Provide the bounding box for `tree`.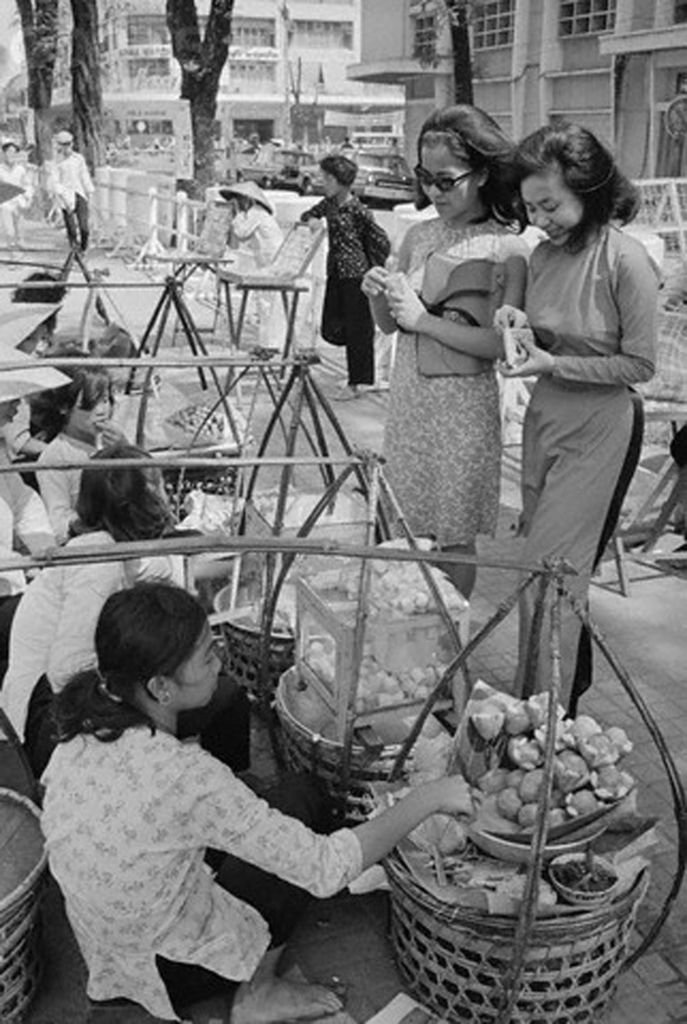
10,0,65,173.
